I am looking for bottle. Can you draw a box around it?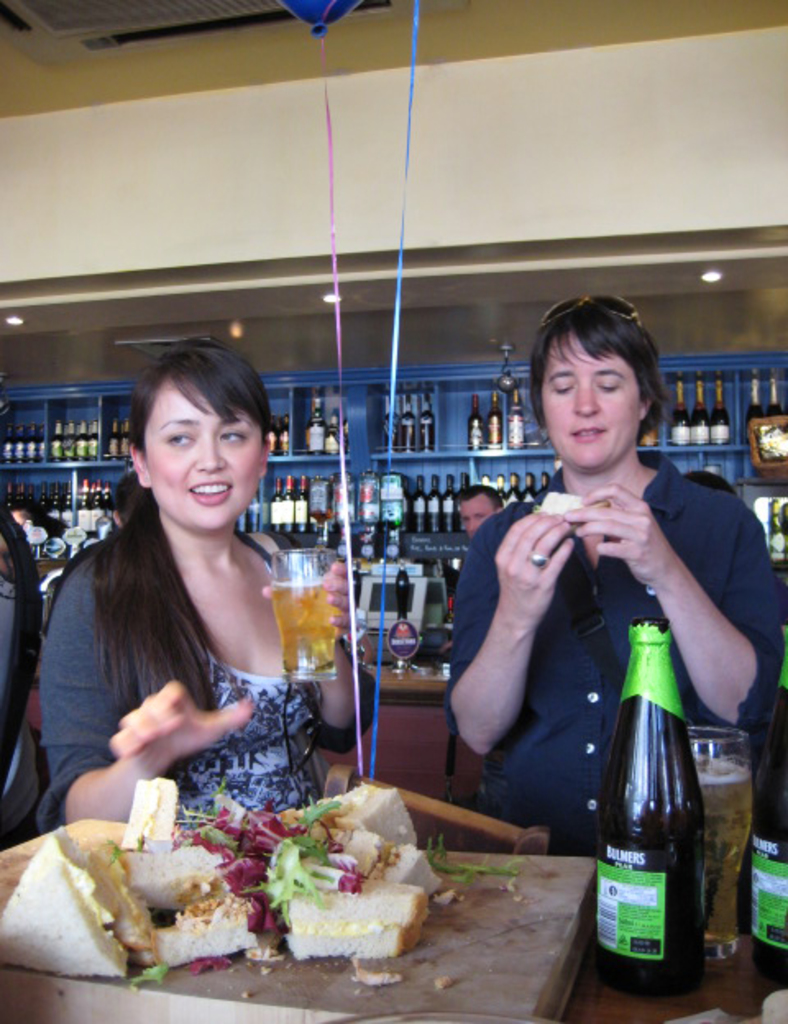
Sure, the bounding box is <region>507, 389, 524, 445</region>.
